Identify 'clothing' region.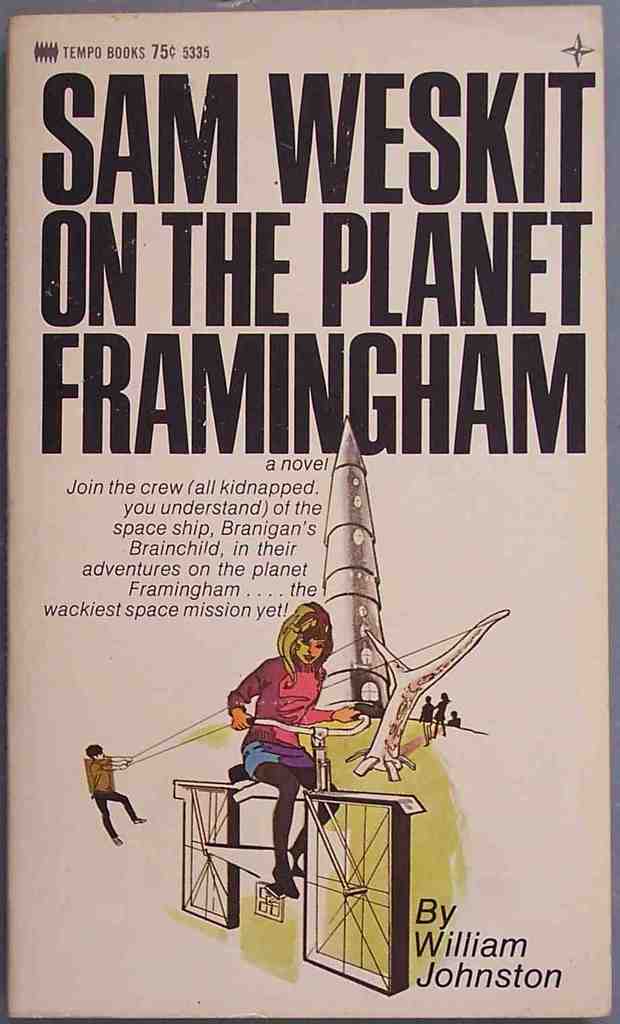
Region: bbox=(412, 704, 433, 725).
